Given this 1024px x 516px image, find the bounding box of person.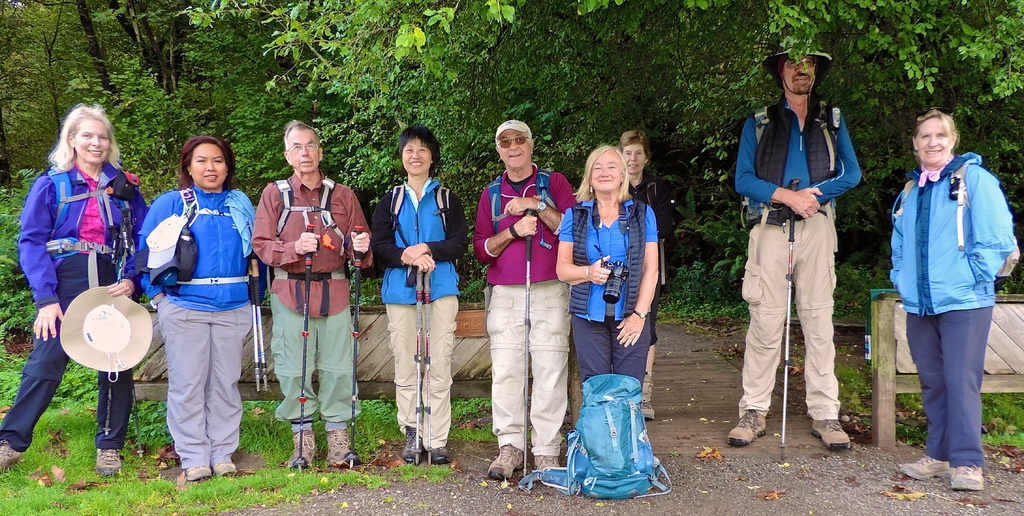
{"left": 614, "top": 125, "right": 667, "bottom": 422}.
